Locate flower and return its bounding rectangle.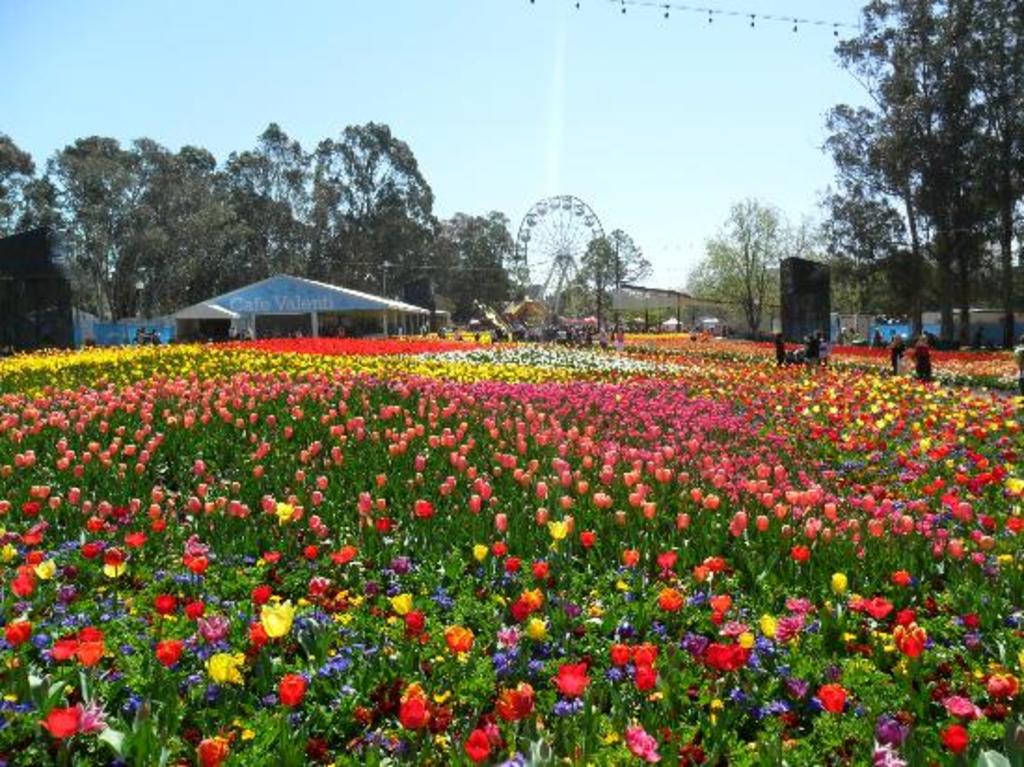
<bbox>492, 510, 508, 536</bbox>.
